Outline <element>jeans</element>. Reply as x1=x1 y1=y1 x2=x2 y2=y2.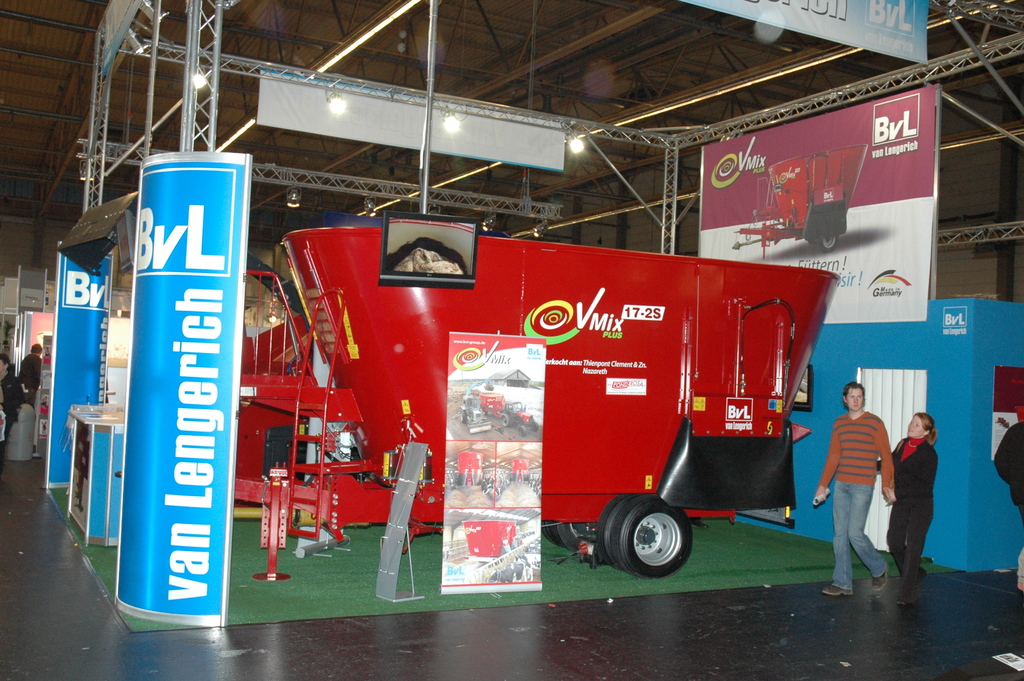
x1=831 y1=484 x2=888 y2=591.
